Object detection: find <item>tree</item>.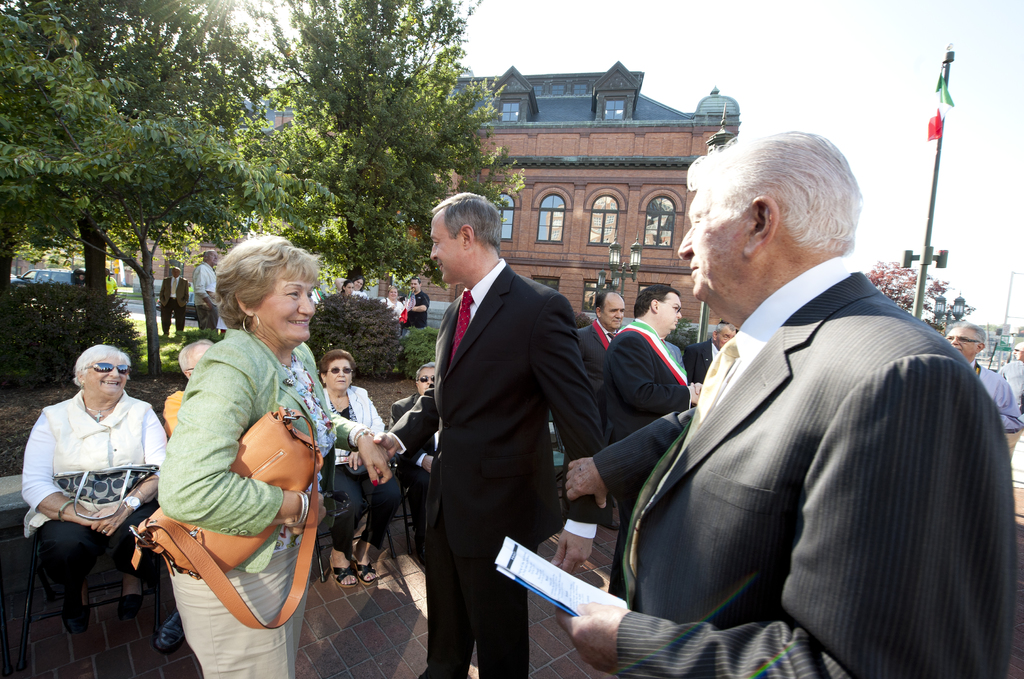
detection(865, 257, 979, 337).
